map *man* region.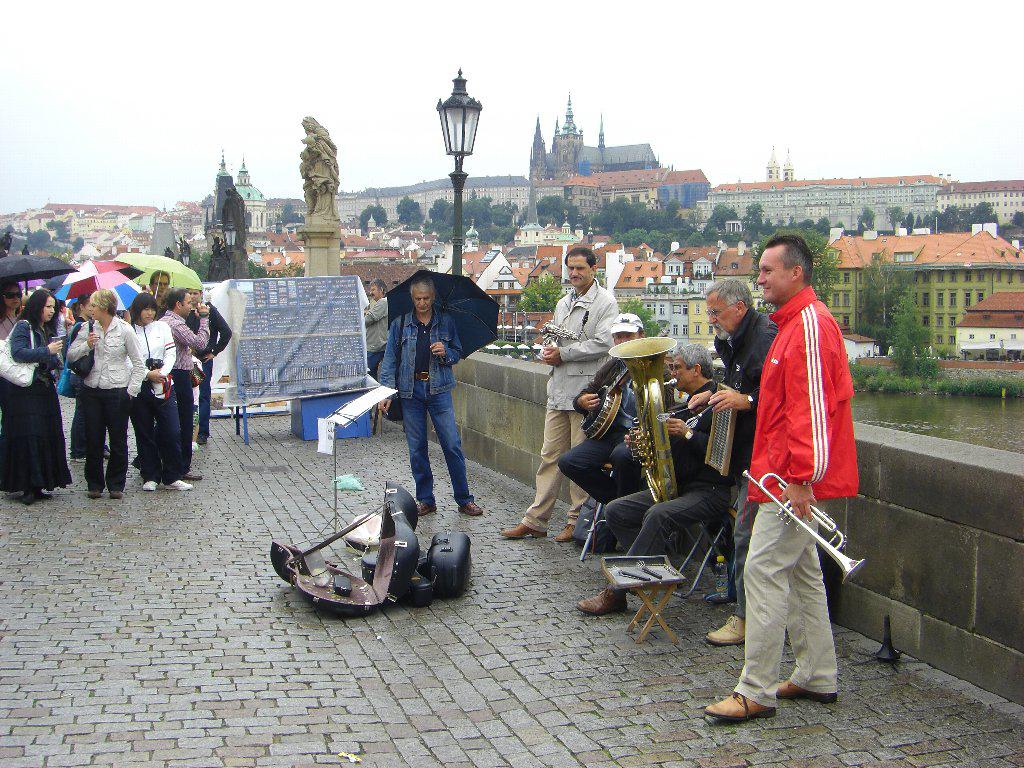
Mapped to [157, 291, 203, 480].
